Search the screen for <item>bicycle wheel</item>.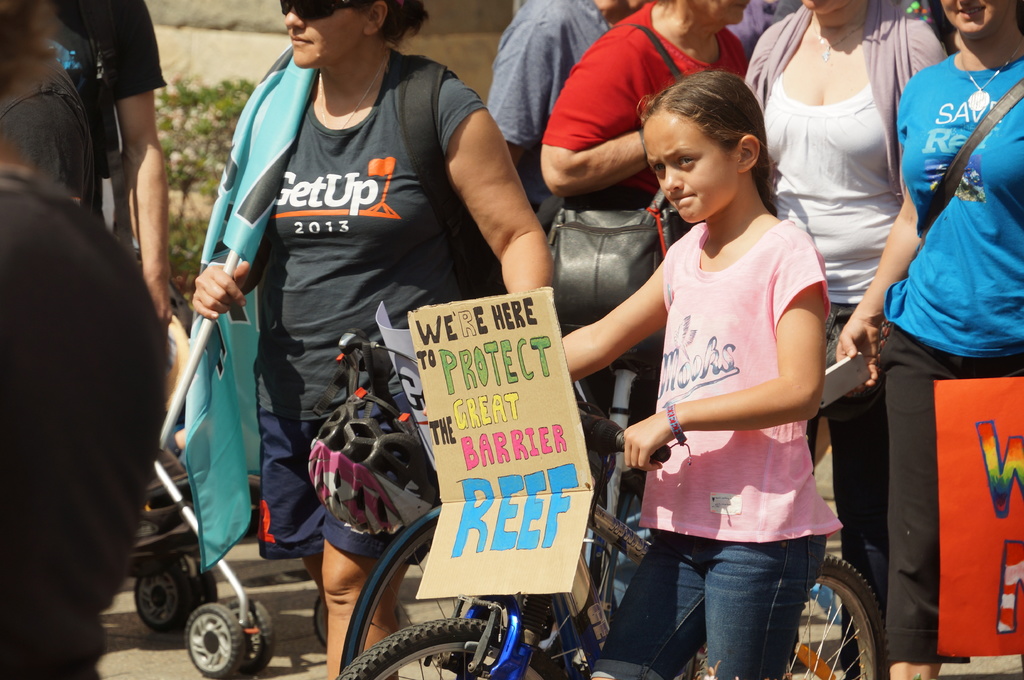
Found at (335, 621, 561, 679).
